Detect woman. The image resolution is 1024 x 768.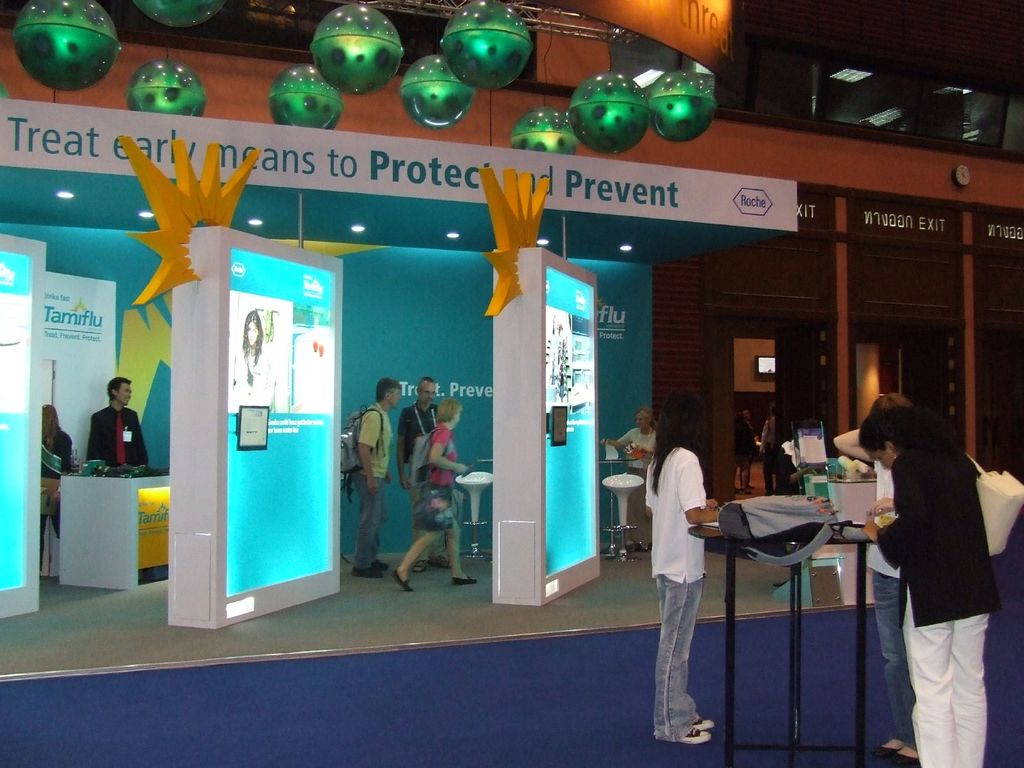
40/402/76/569.
